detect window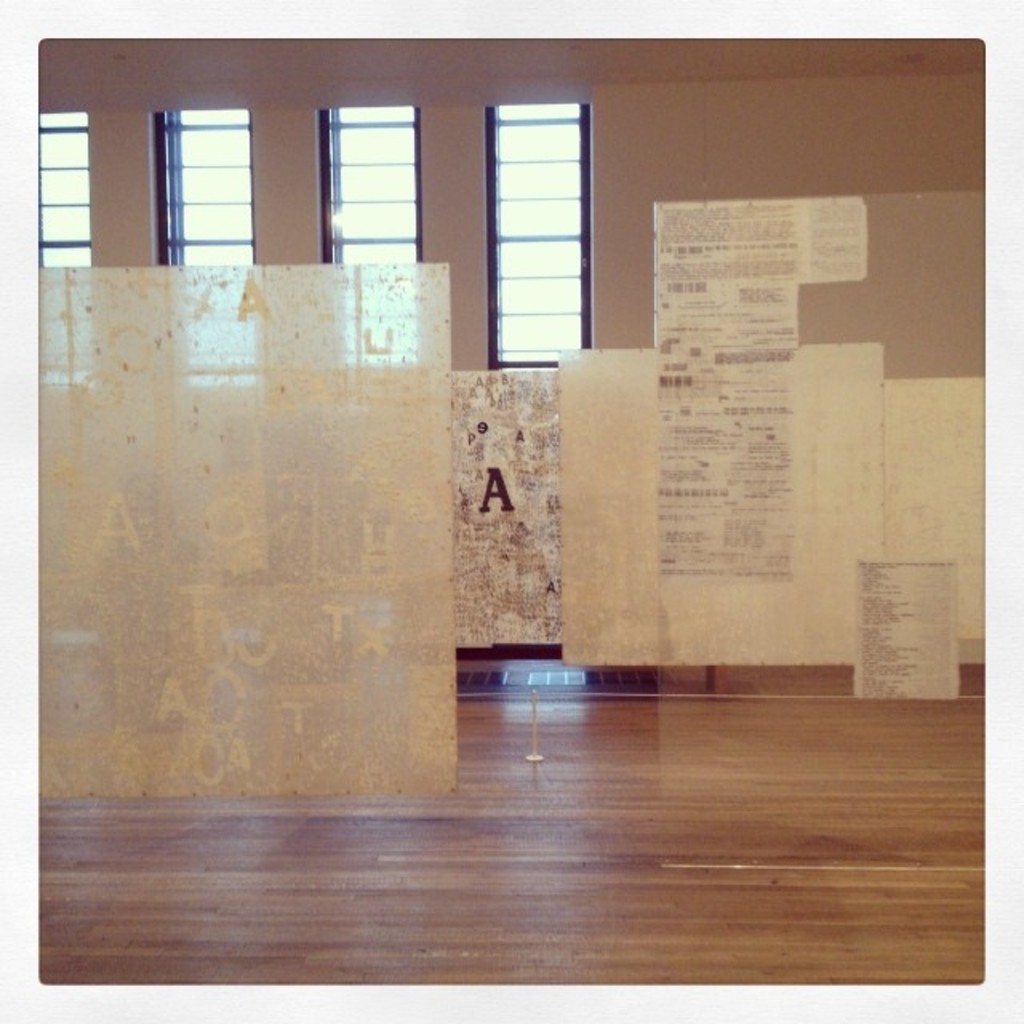
box(34, 112, 91, 264)
